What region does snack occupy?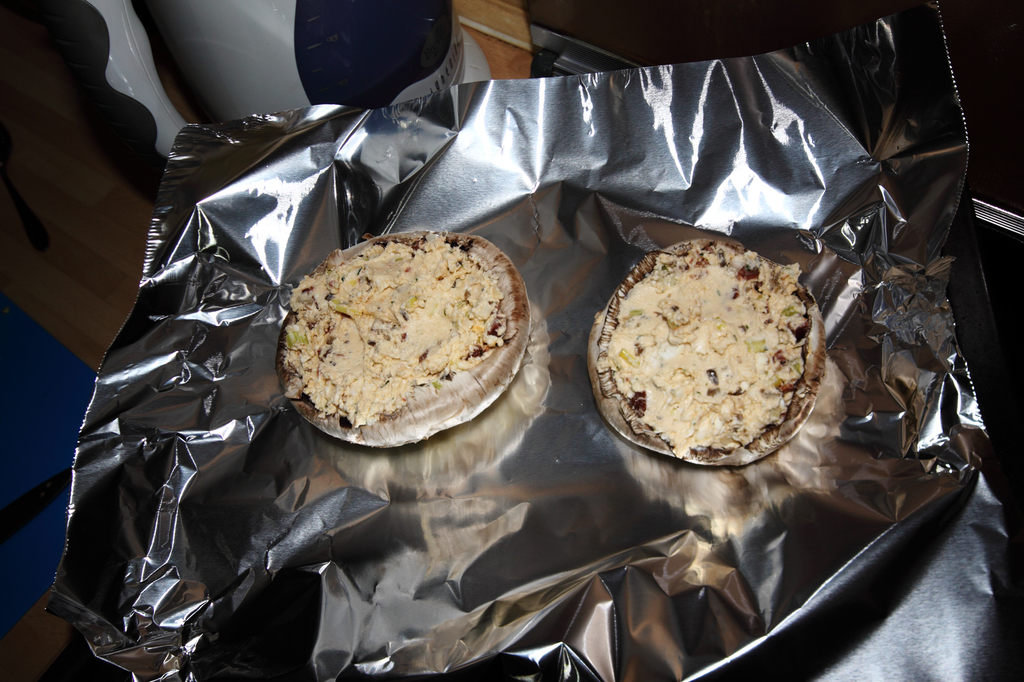
<bbox>585, 240, 824, 477</bbox>.
